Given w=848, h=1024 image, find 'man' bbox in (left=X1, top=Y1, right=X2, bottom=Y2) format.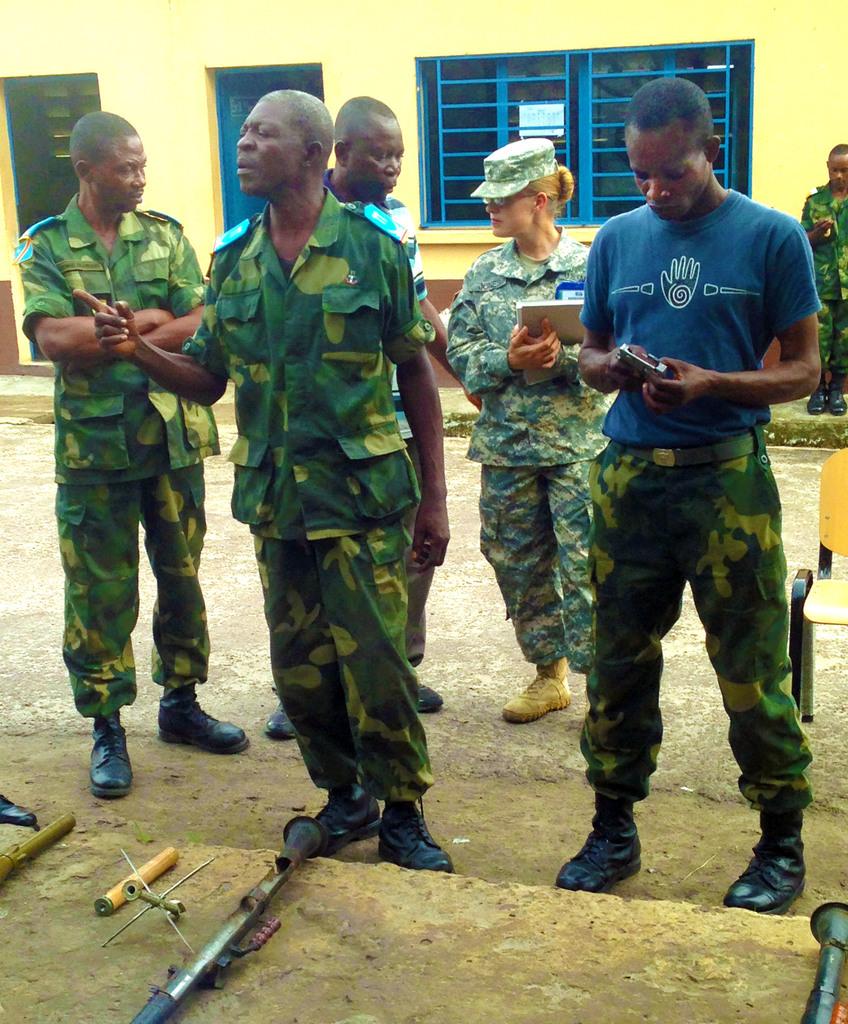
(left=438, top=136, right=620, bottom=732).
